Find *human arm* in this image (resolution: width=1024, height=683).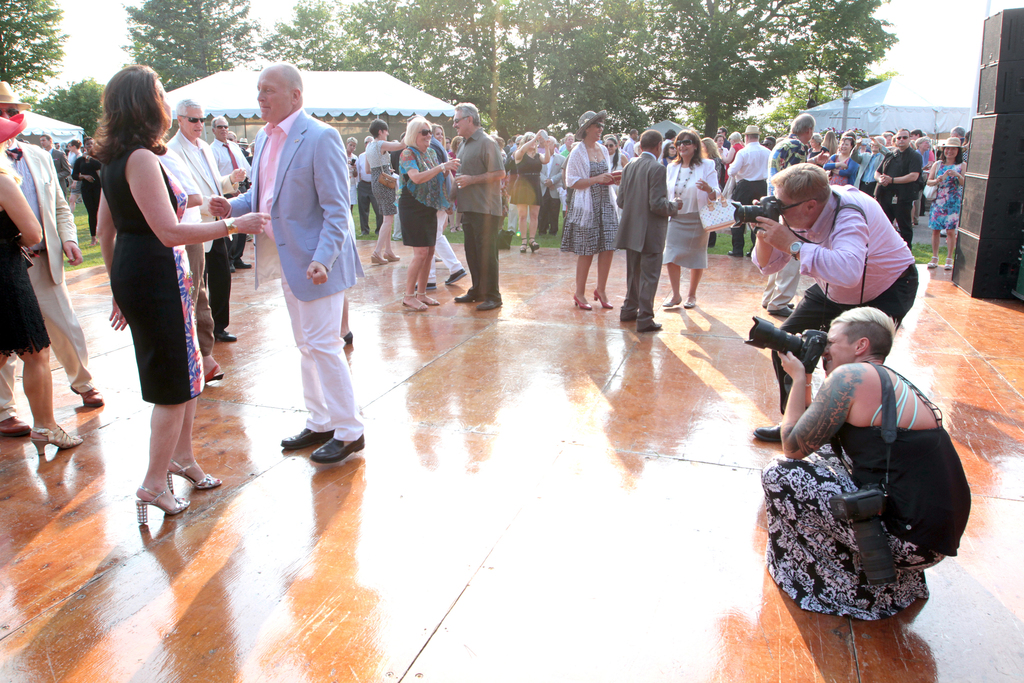
bbox=[291, 126, 352, 291].
